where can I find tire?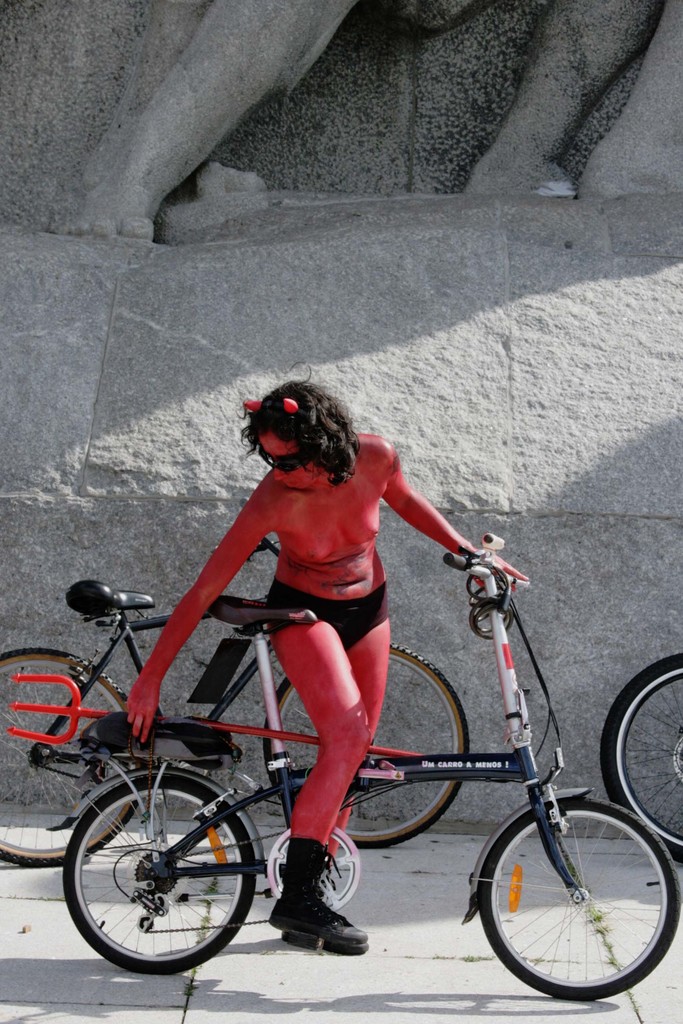
You can find it at 478:796:682:1002.
